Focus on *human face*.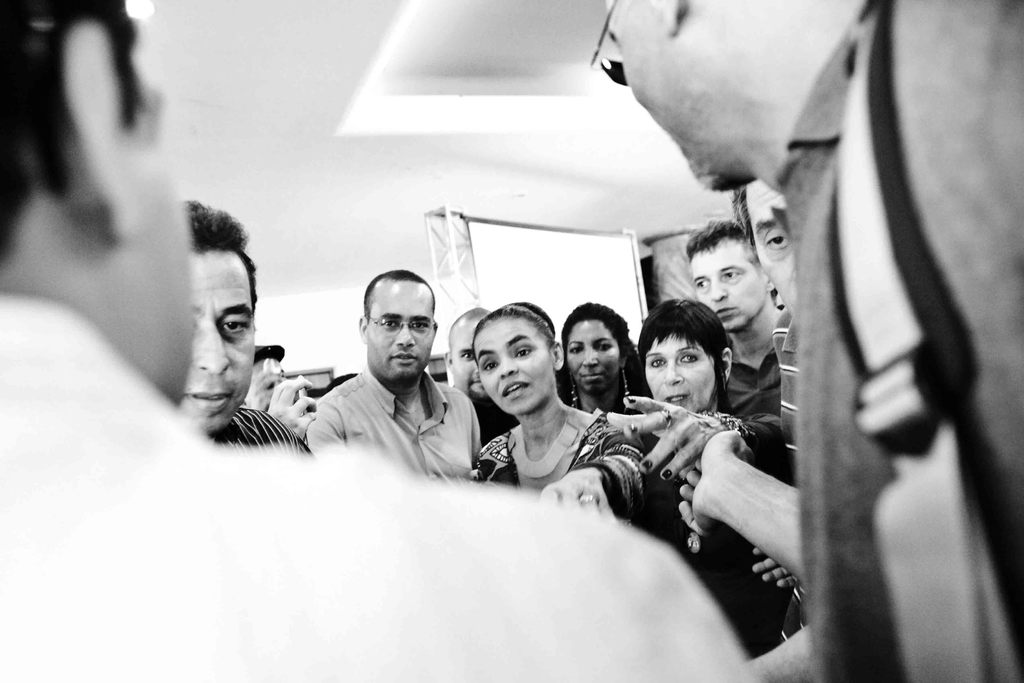
Focused at region(591, 0, 710, 181).
